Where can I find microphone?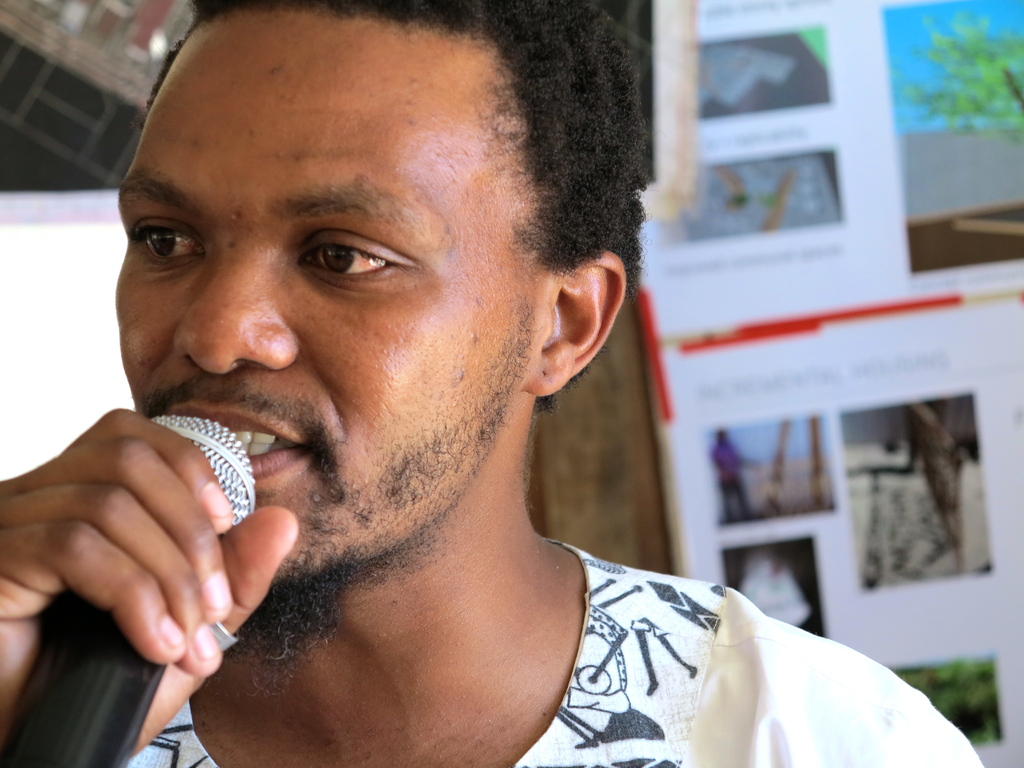
You can find it at <region>0, 411, 258, 767</region>.
